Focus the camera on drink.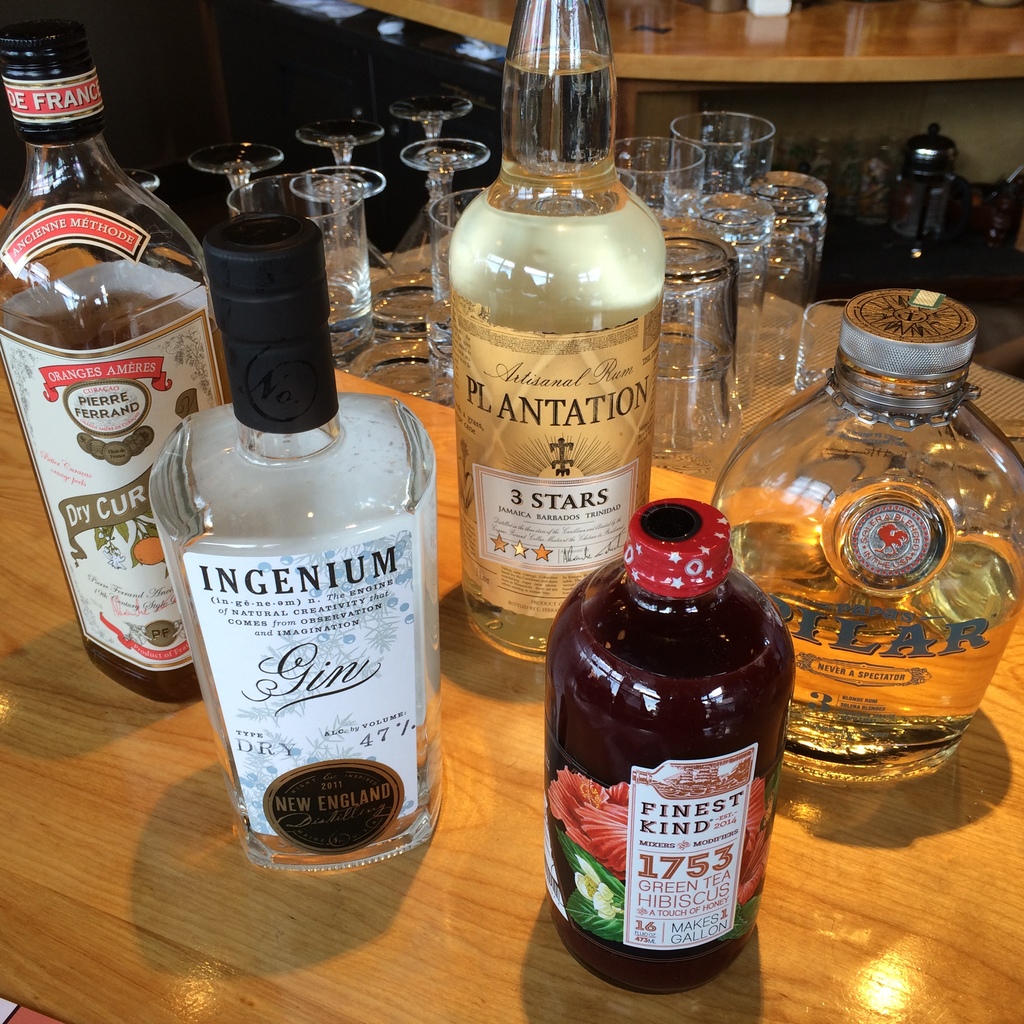
Focus region: x1=708, y1=286, x2=1023, y2=776.
